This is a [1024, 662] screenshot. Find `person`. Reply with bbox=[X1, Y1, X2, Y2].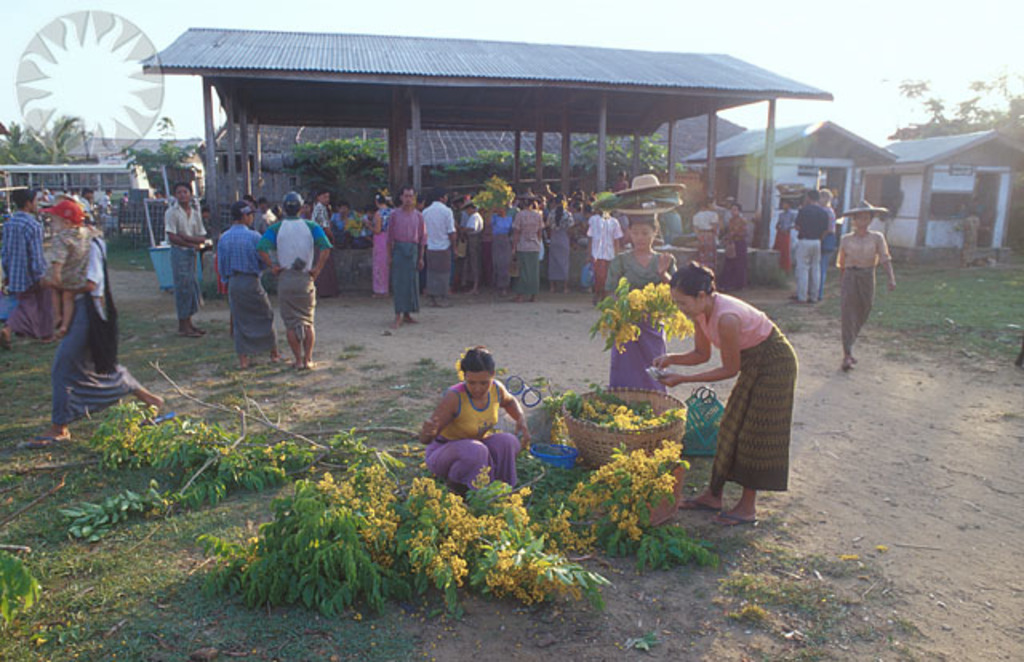
bbox=[654, 264, 797, 516].
